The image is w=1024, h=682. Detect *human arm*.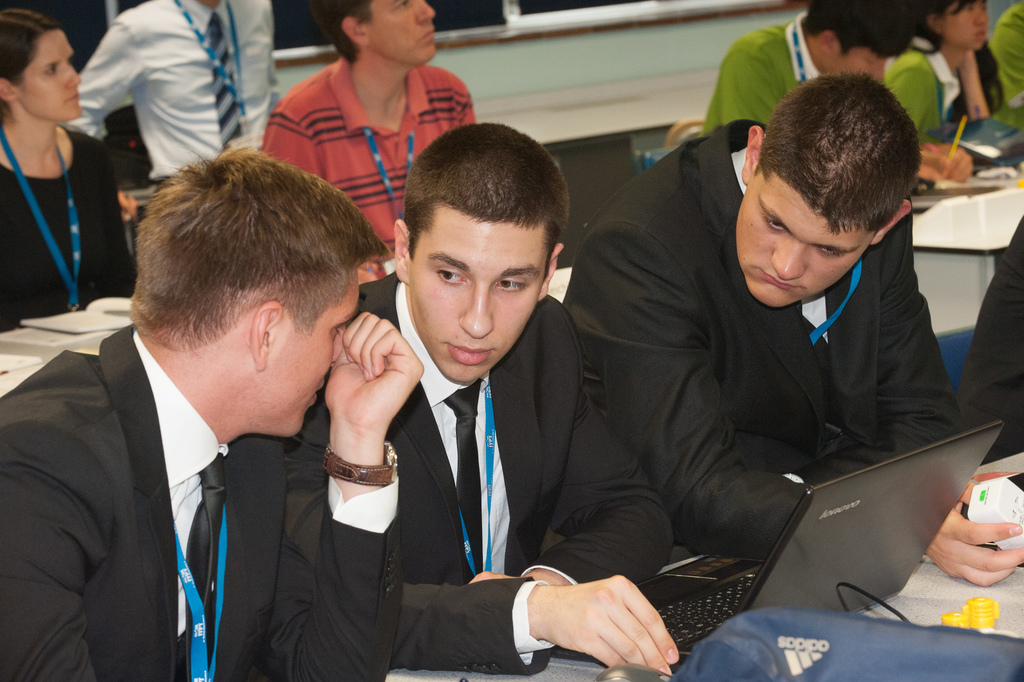
Detection: bbox(581, 222, 1023, 588).
